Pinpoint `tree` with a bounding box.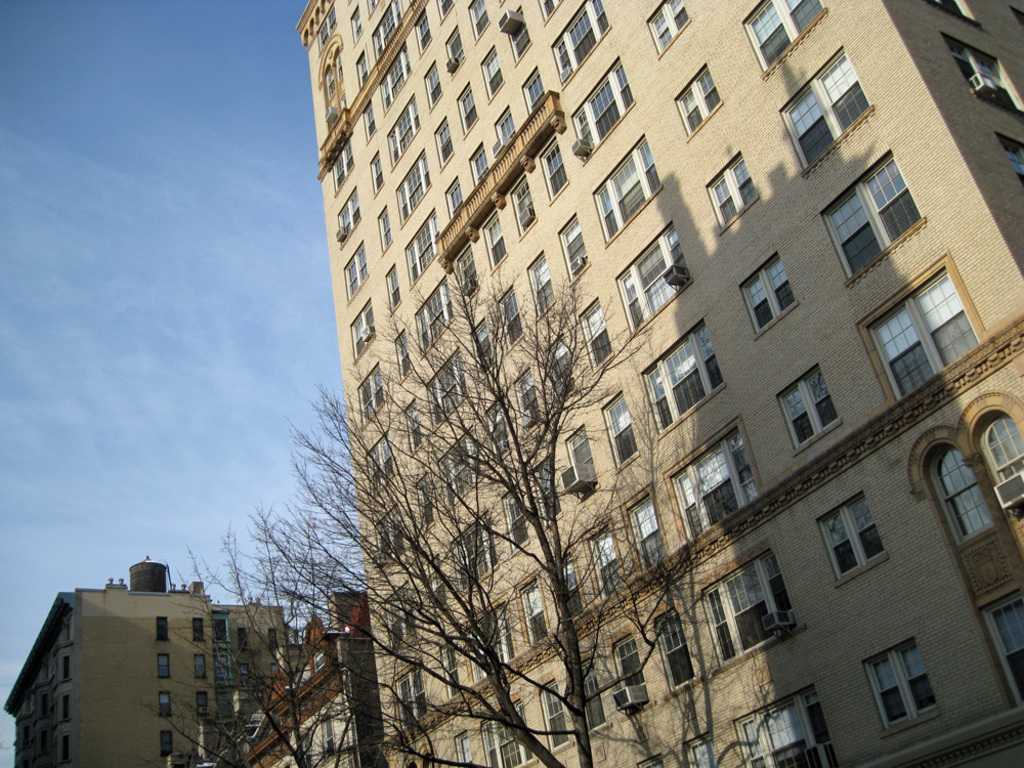
l=180, t=518, r=402, b=767.
